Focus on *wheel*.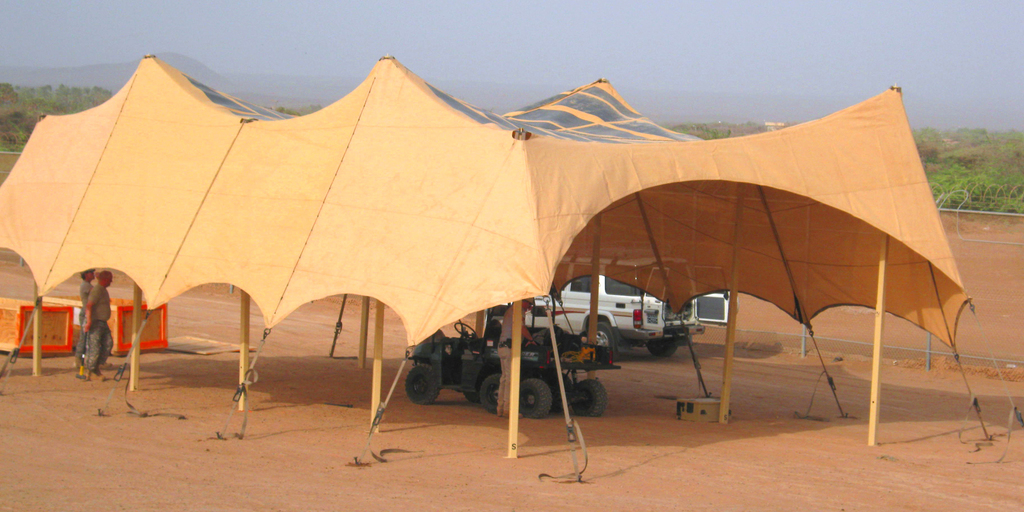
Focused at [x1=591, y1=320, x2=616, y2=355].
